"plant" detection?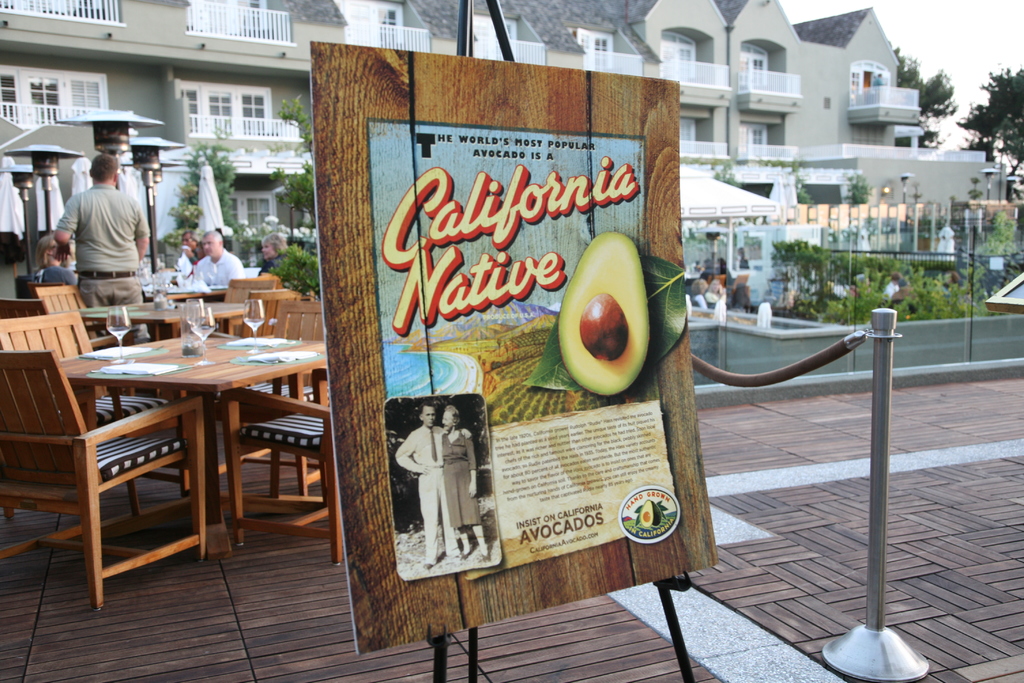
{"left": 812, "top": 281, "right": 897, "bottom": 325}
